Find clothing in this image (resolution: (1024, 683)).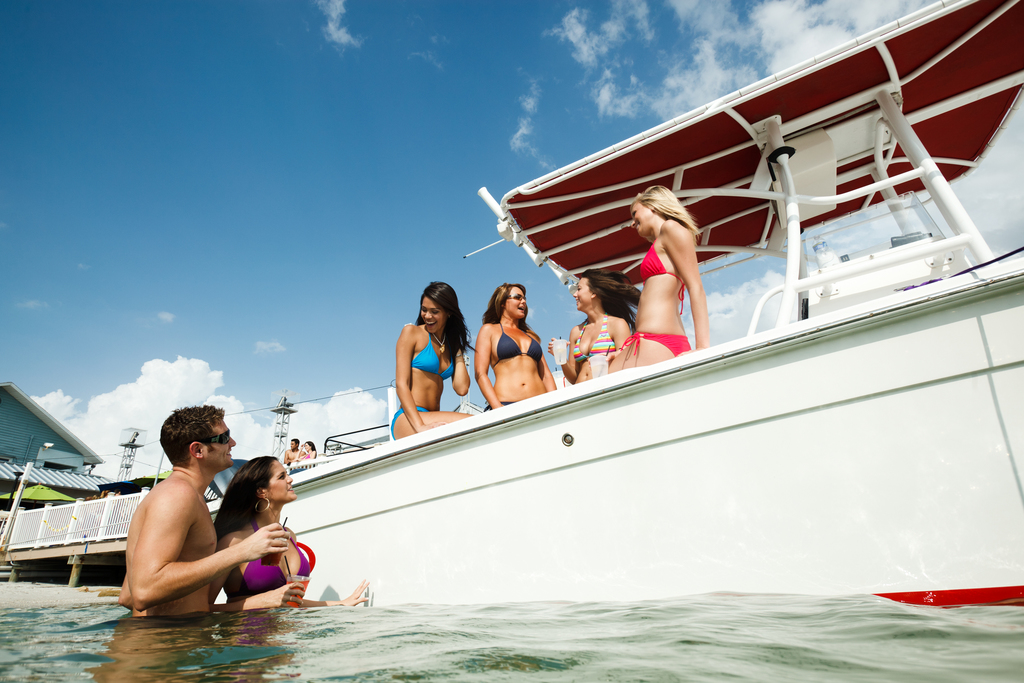
bbox(492, 313, 550, 416).
